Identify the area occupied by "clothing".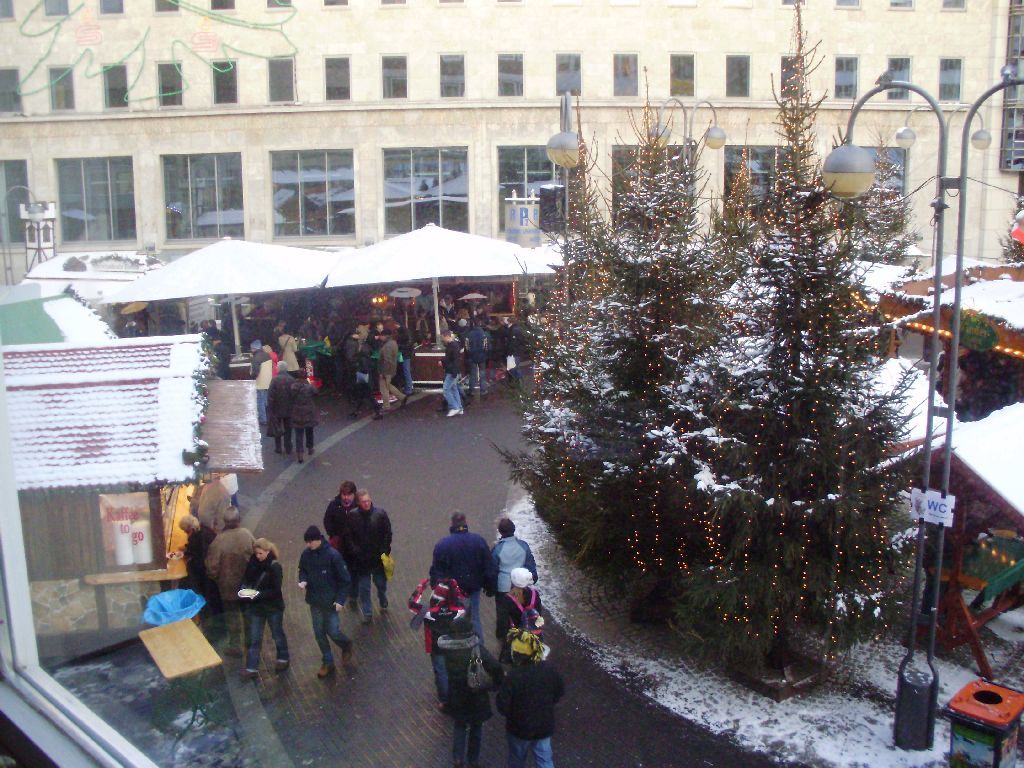
Area: bbox(180, 520, 218, 609).
